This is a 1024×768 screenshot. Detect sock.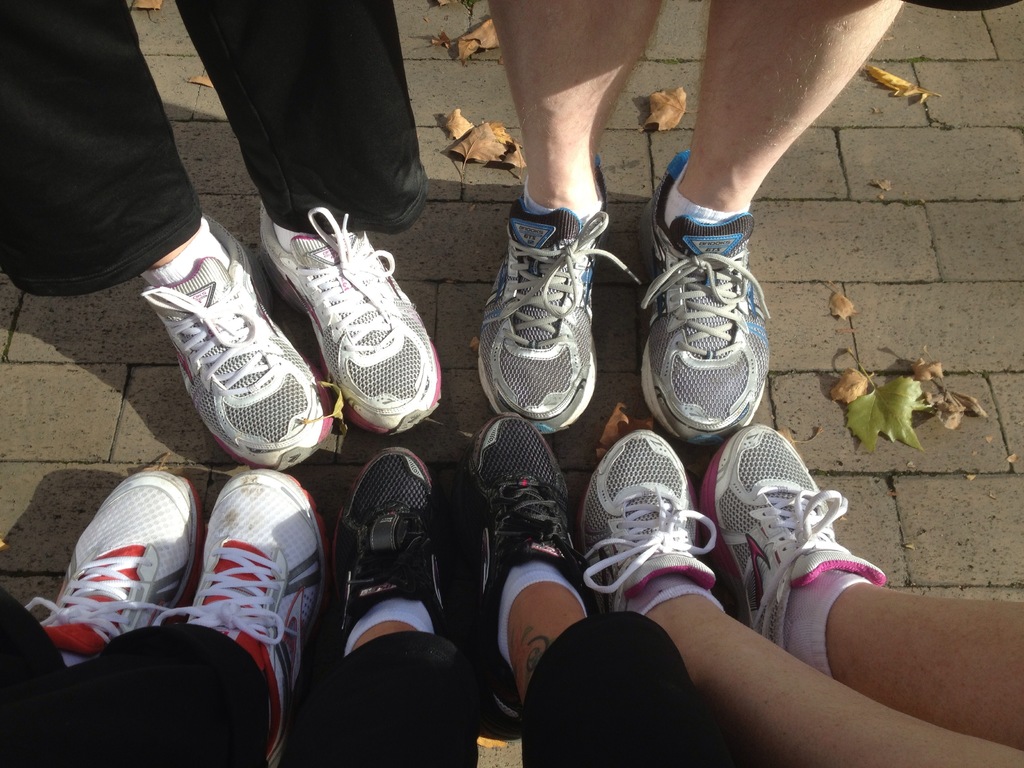
select_region(625, 570, 726, 616).
